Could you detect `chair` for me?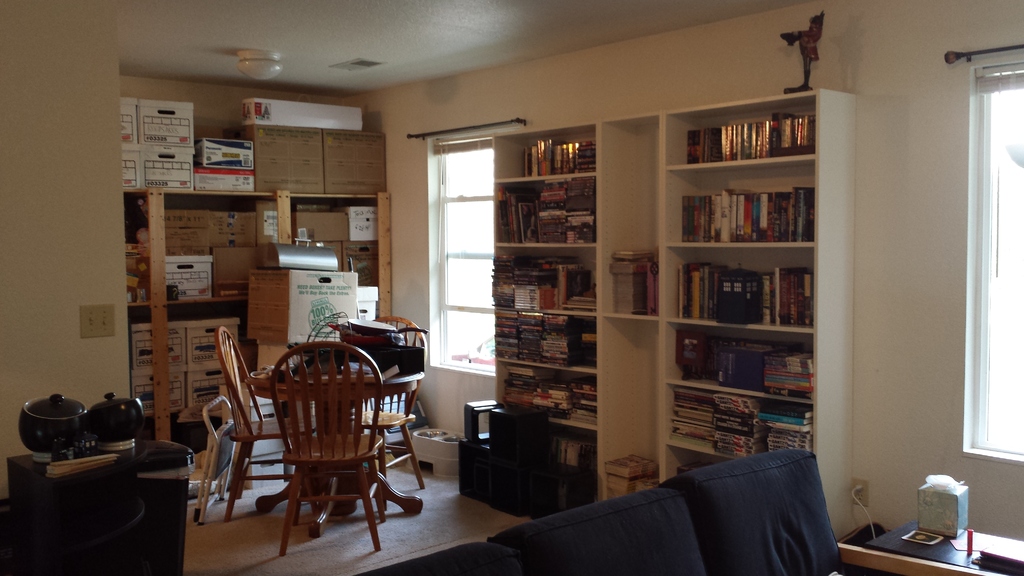
Detection result: l=215, t=330, r=320, b=526.
